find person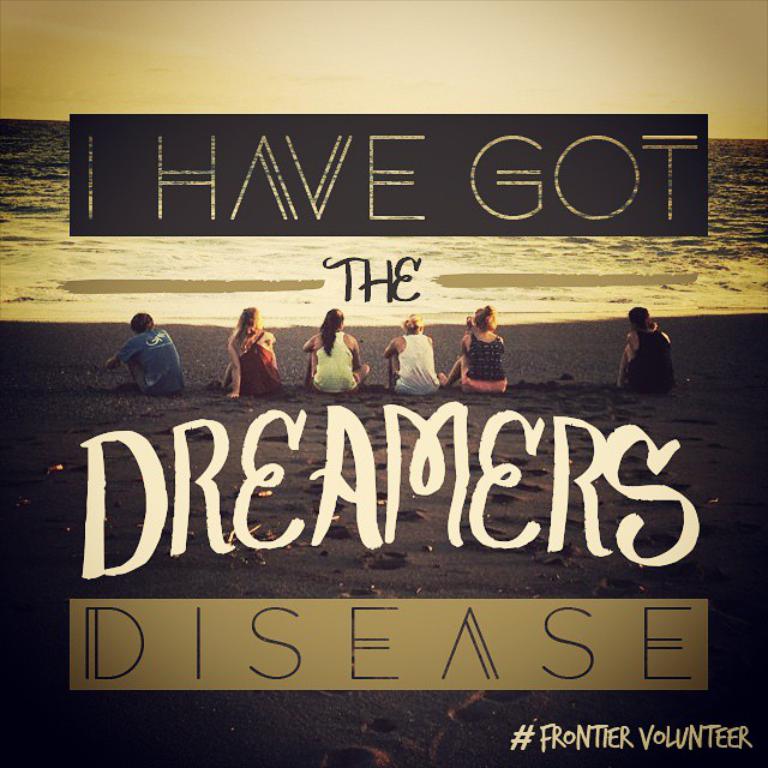
[305,311,368,390]
